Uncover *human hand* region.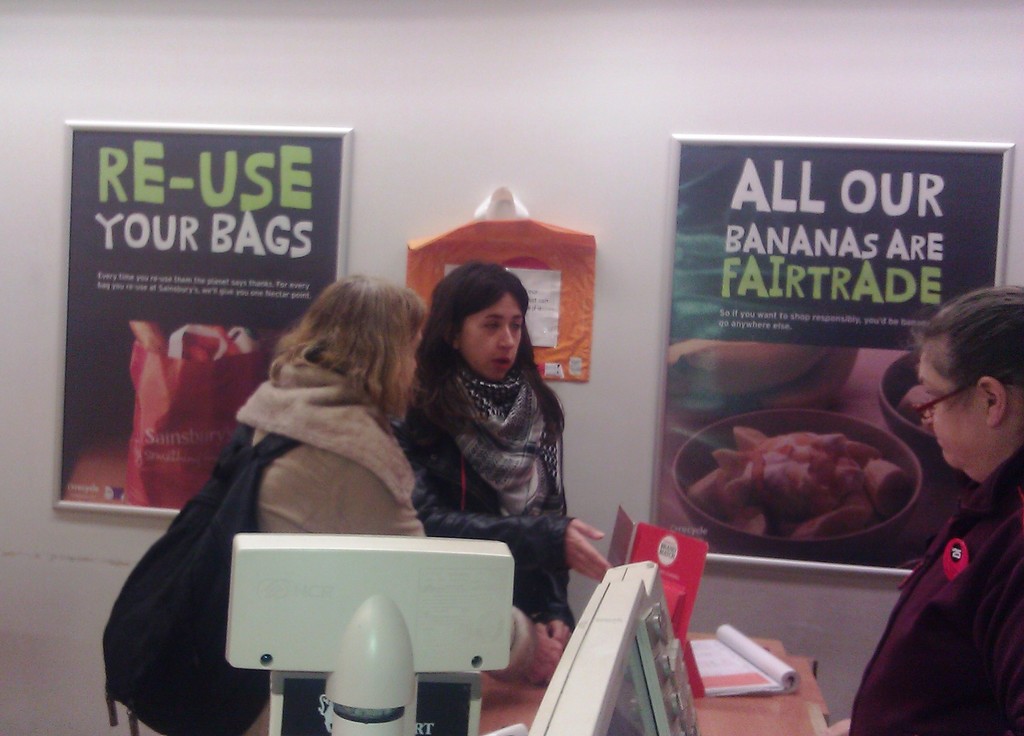
Uncovered: [left=522, top=625, right=567, bottom=685].
